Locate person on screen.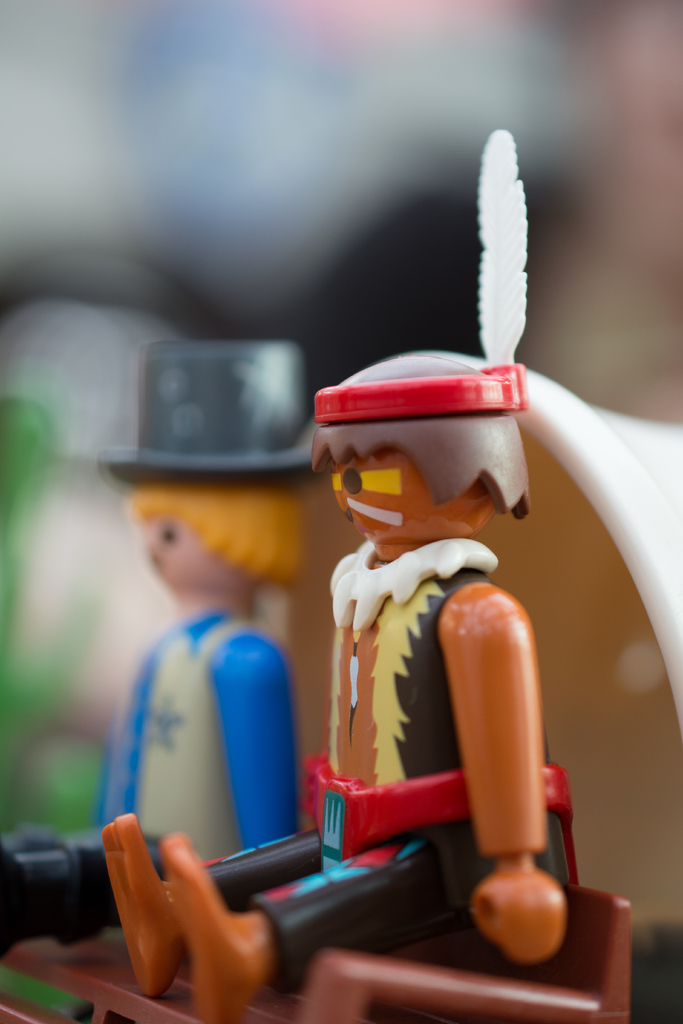
On screen at x1=110, y1=337, x2=315, y2=865.
